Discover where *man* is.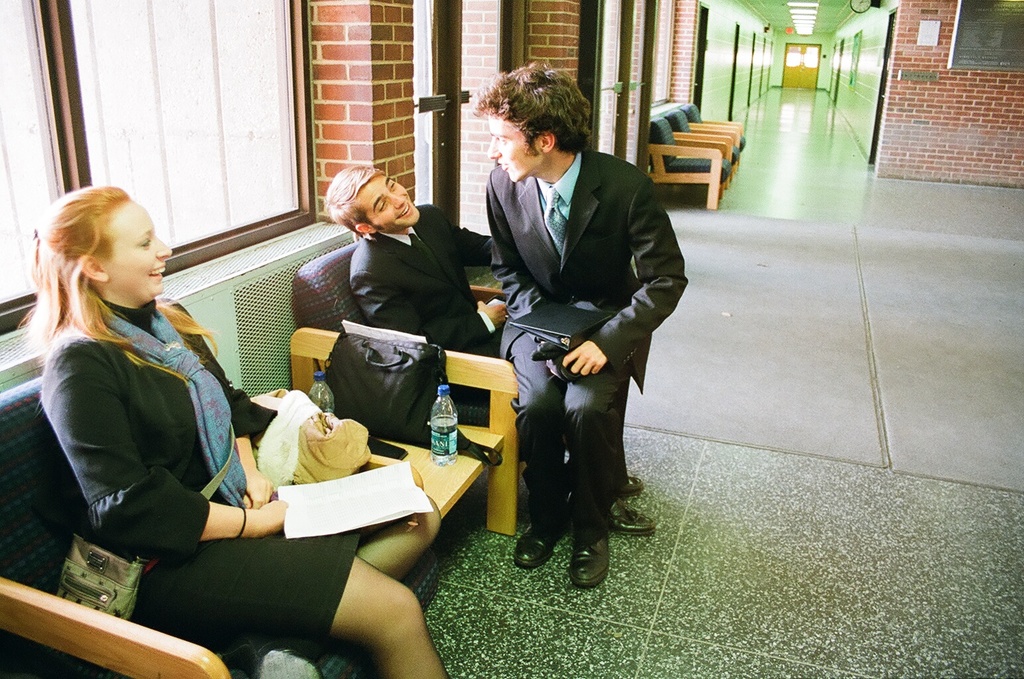
Discovered at 452/62/703/582.
